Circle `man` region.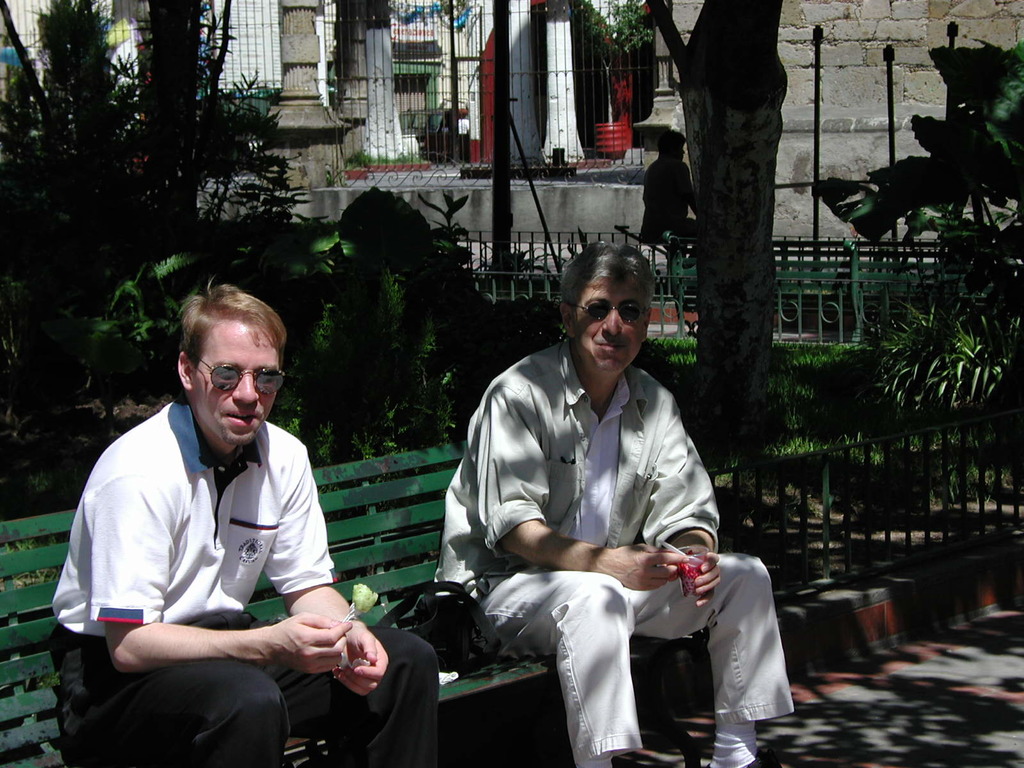
Region: (435,237,794,767).
